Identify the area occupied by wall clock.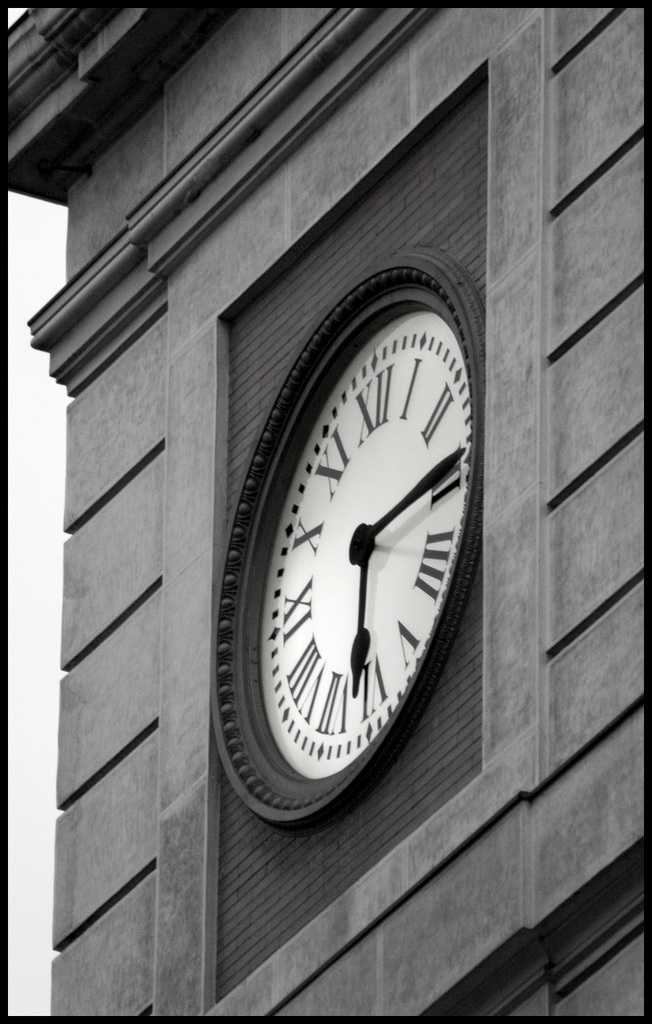
Area: <bbox>202, 265, 497, 830</bbox>.
